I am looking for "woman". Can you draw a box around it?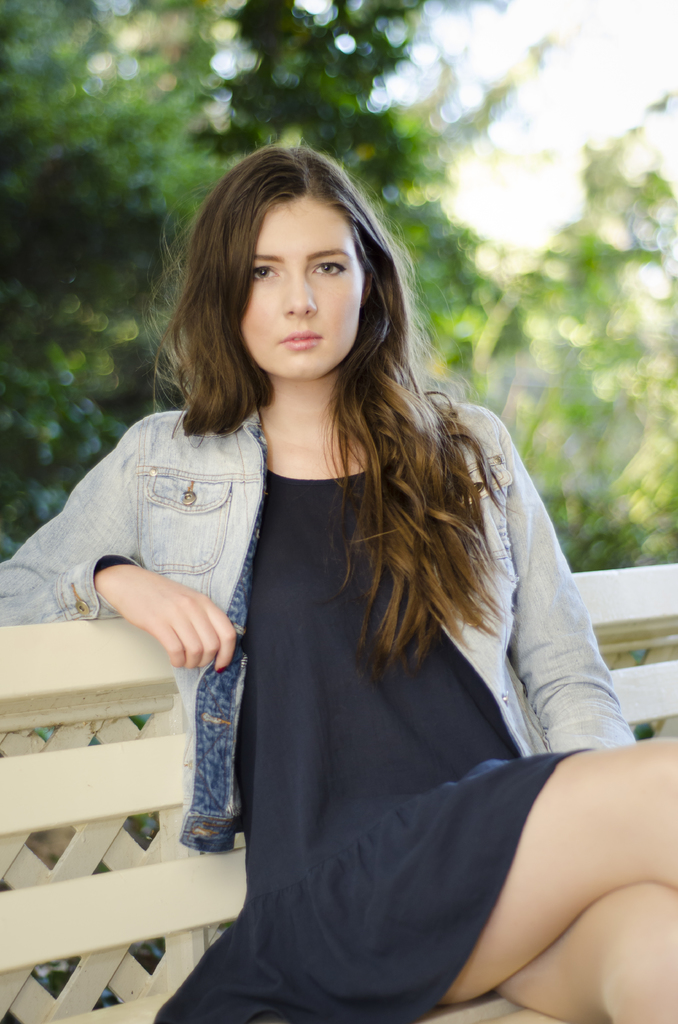
Sure, the bounding box is (x1=60, y1=128, x2=606, y2=1023).
